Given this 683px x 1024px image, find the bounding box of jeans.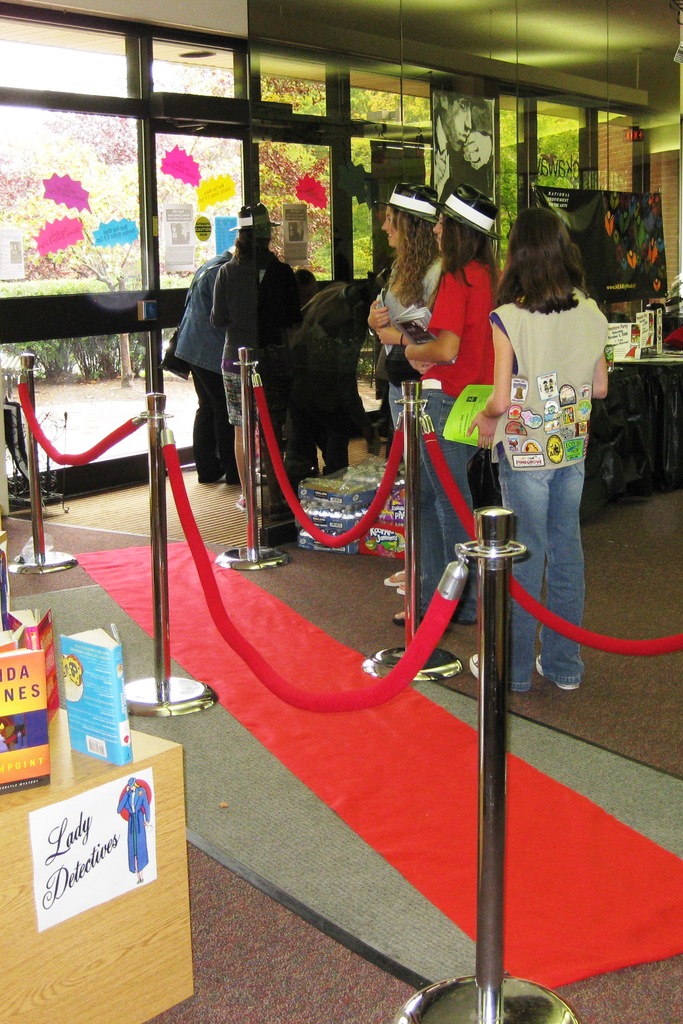
(421, 388, 486, 621).
